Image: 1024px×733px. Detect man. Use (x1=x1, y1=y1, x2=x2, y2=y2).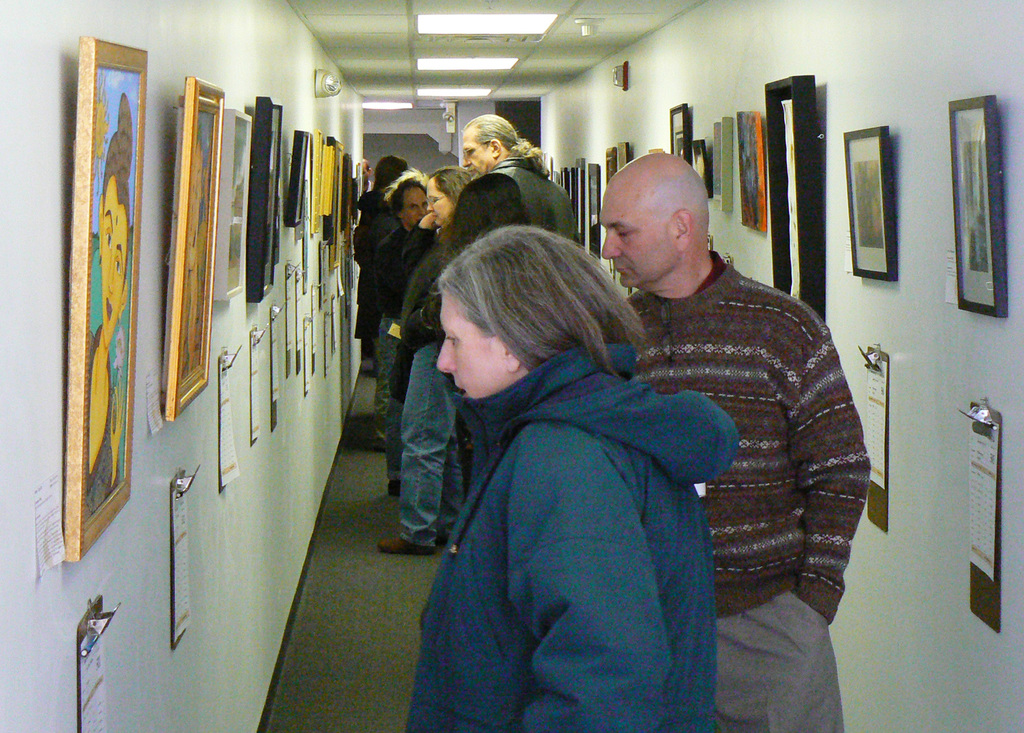
(x1=598, y1=163, x2=888, y2=682).
